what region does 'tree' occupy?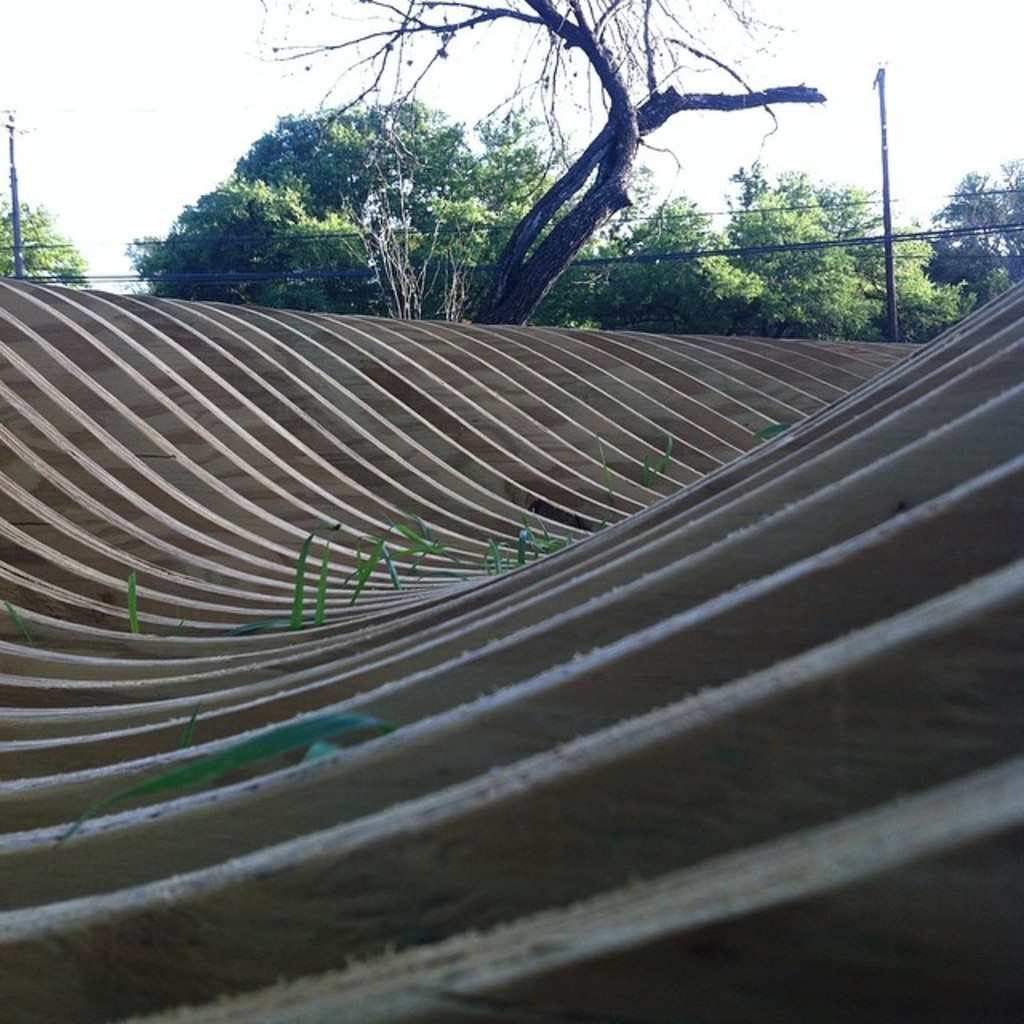
x1=213, y1=0, x2=853, y2=344.
